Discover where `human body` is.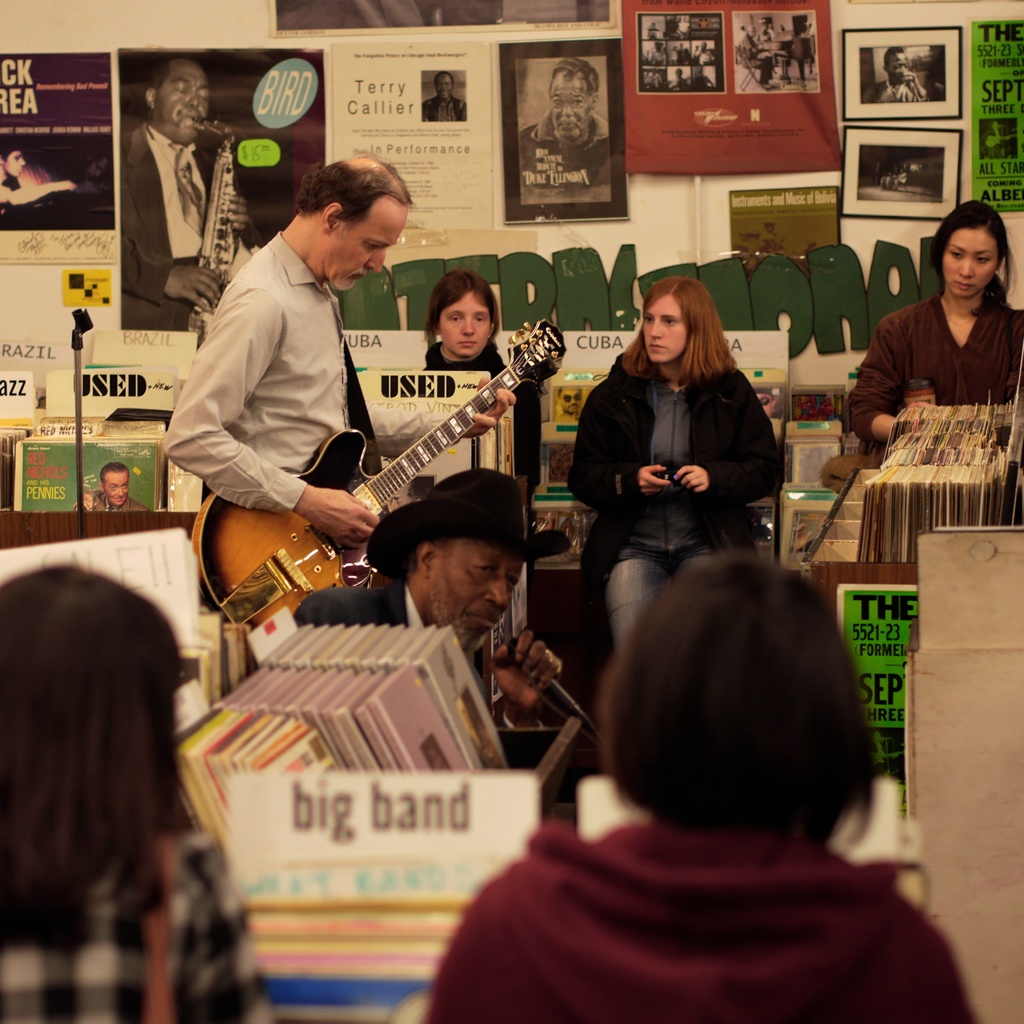
Discovered at left=71, top=460, right=154, bottom=510.
